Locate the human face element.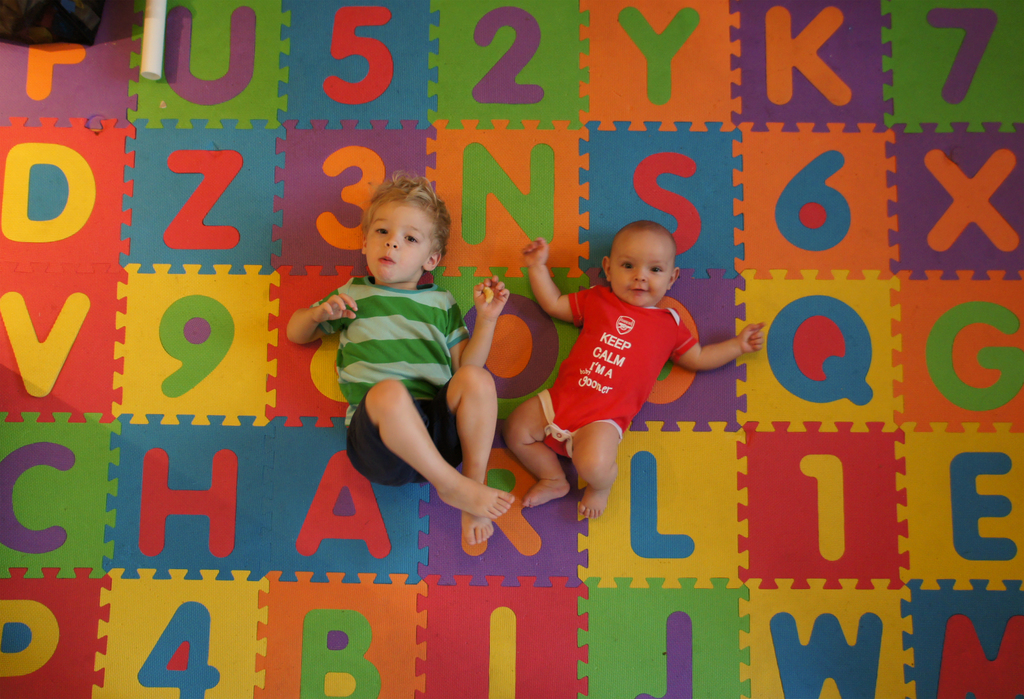
Element bbox: 610,237,674,302.
